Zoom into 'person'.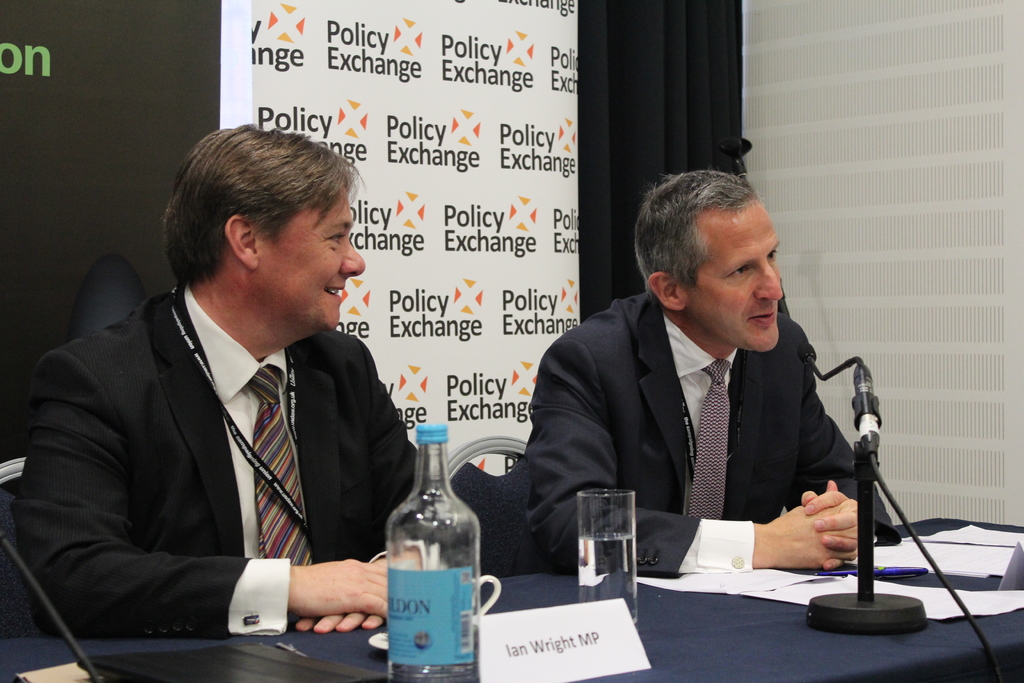
Zoom target: [6, 120, 446, 627].
